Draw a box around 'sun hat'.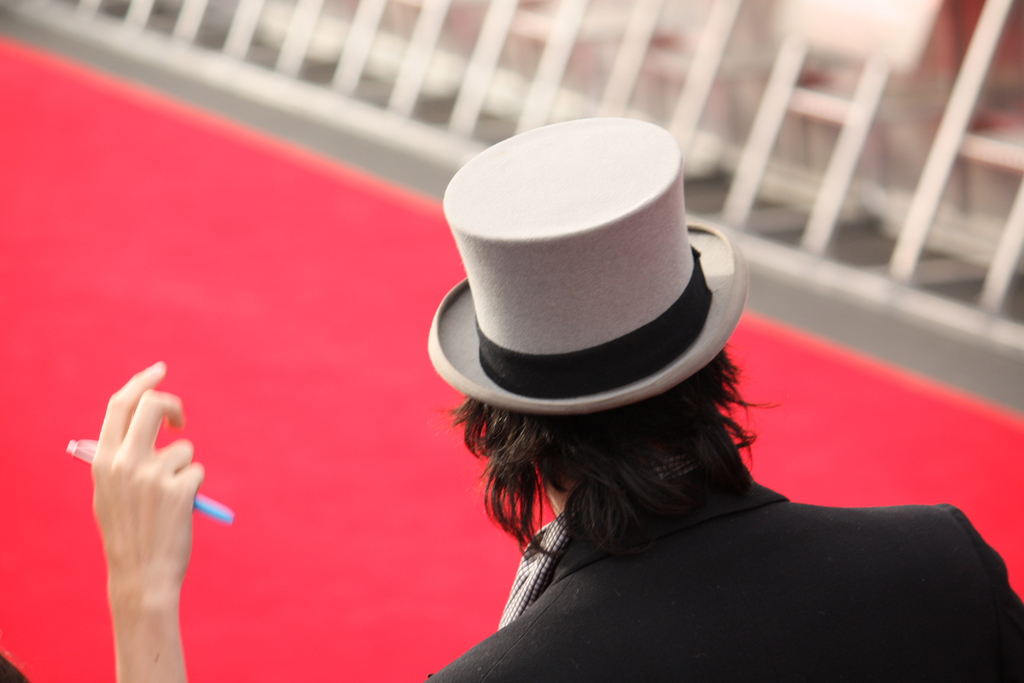
region(425, 115, 750, 419).
